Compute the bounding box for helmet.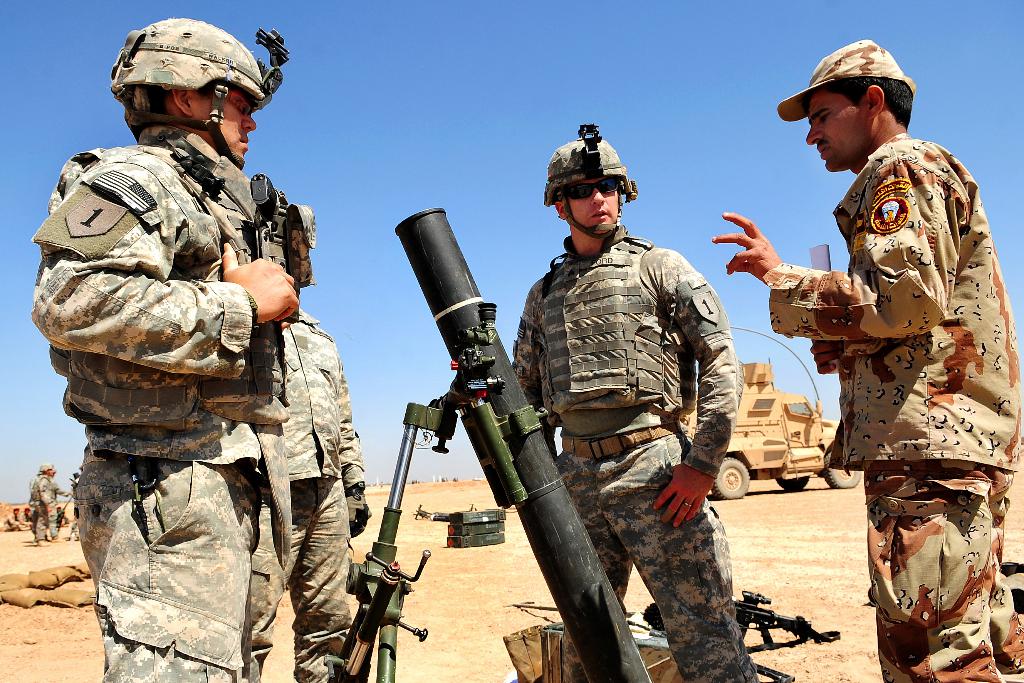
Rect(104, 22, 268, 148).
